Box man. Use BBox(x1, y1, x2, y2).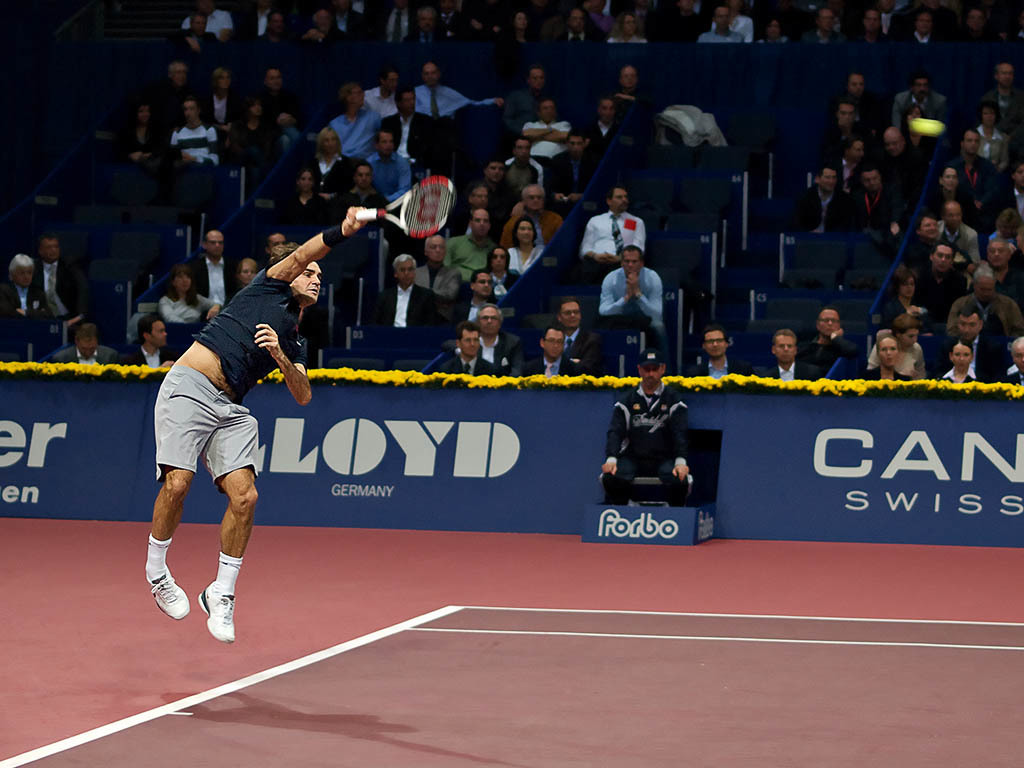
BBox(549, 295, 606, 374).
